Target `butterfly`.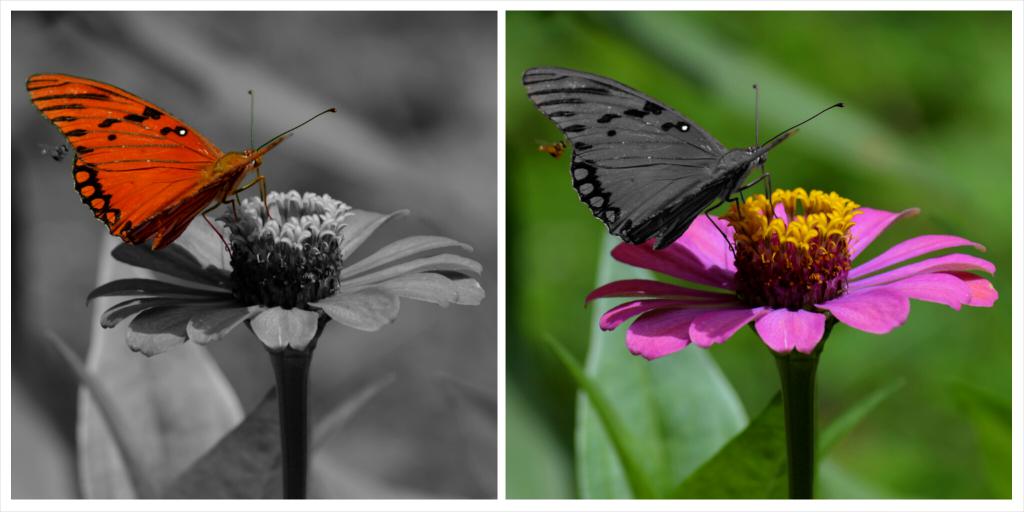
Target region: <bbox>24, 76, 339, 259</bbox>.
